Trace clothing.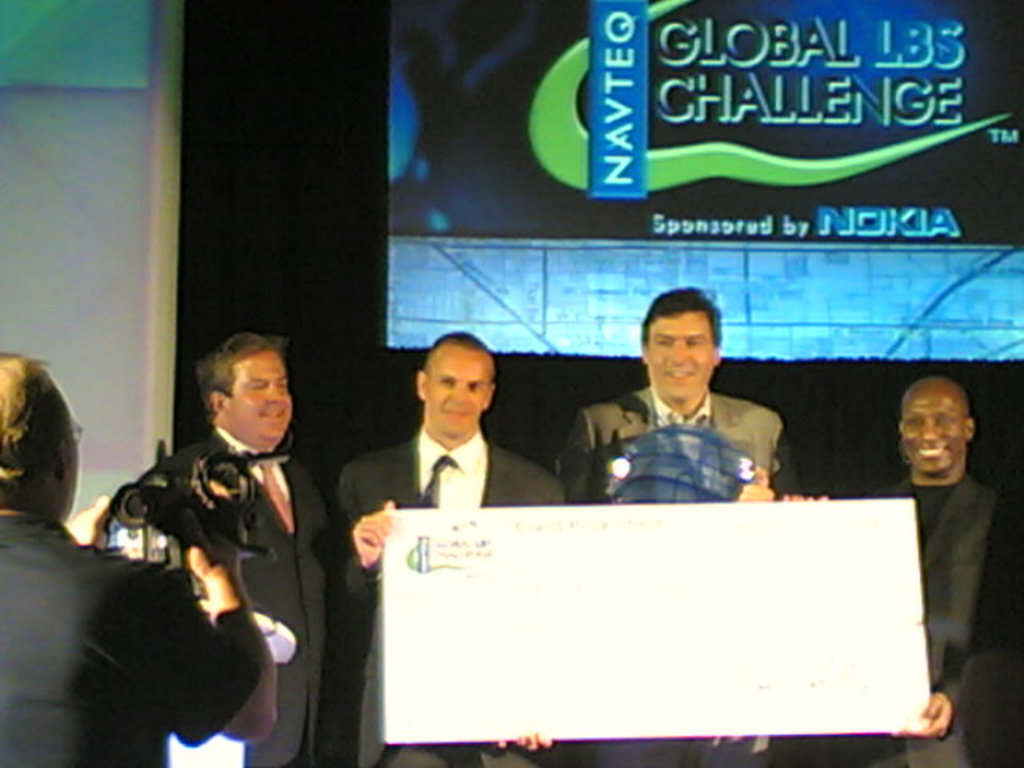
Traced to detection(133, 422, 336, 766).
